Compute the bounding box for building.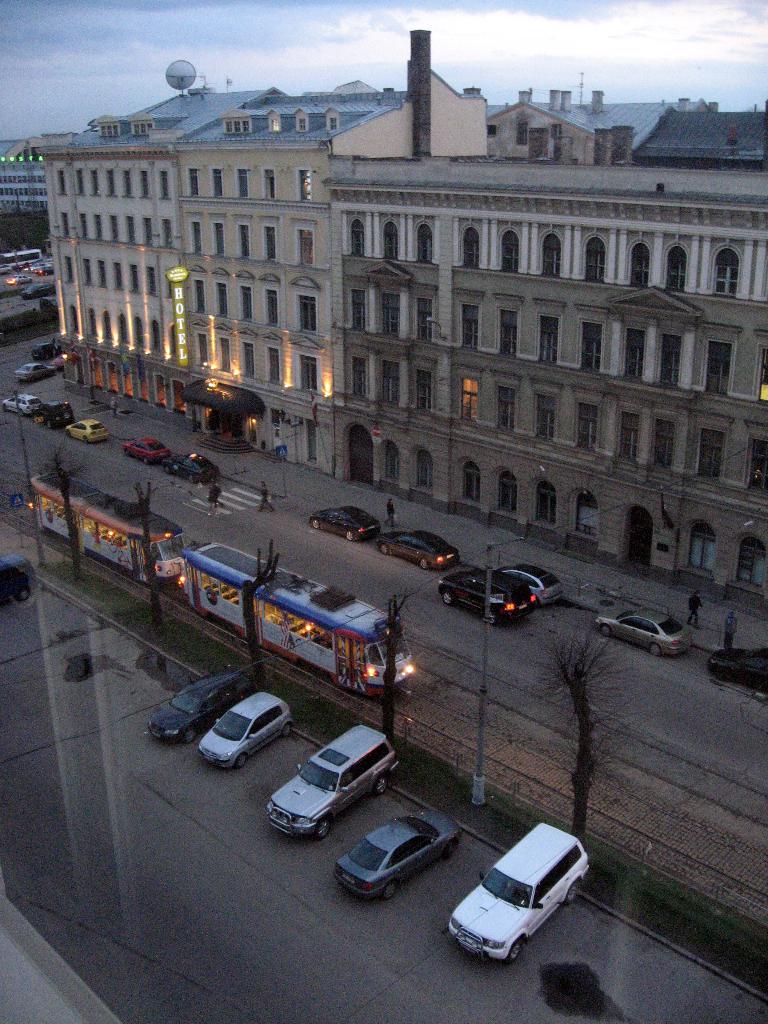
x1=0, y1=143, x2=45, y2=208.
